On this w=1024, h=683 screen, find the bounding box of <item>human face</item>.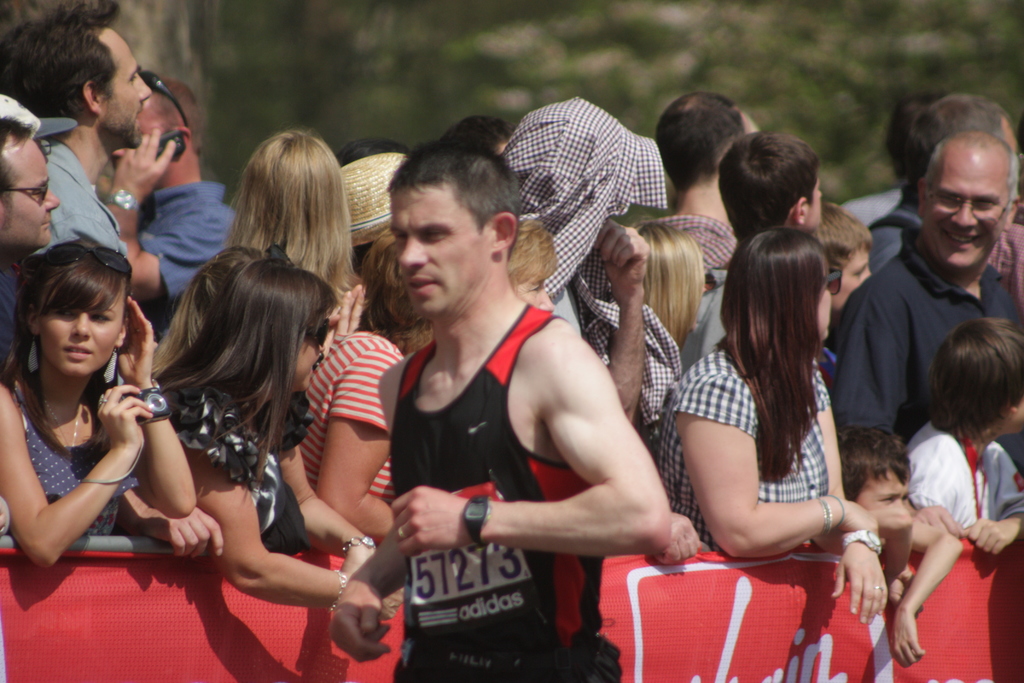
Bounding box: <region>856, 473, 908, 509</region>.
